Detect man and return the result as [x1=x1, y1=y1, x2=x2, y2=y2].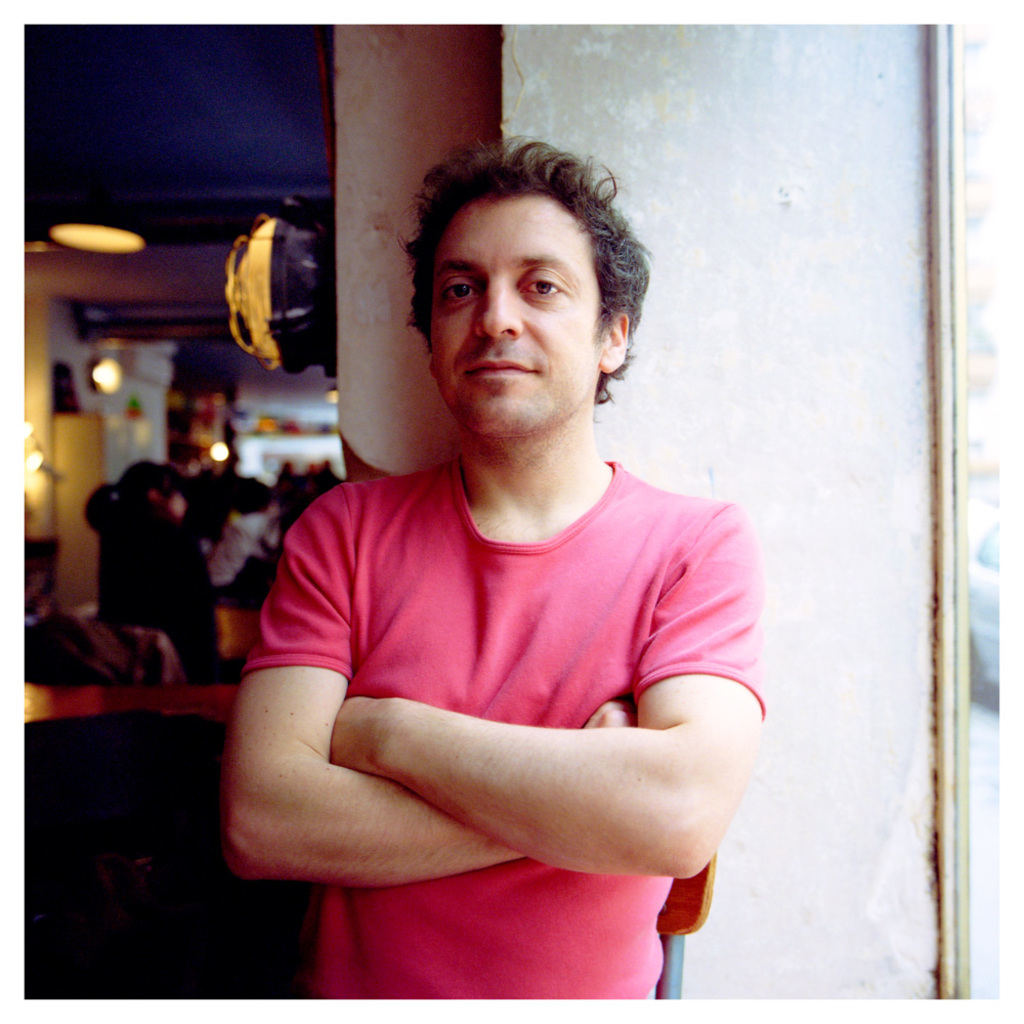
[x1=217, y1=120, x2=788, y2=1017].
